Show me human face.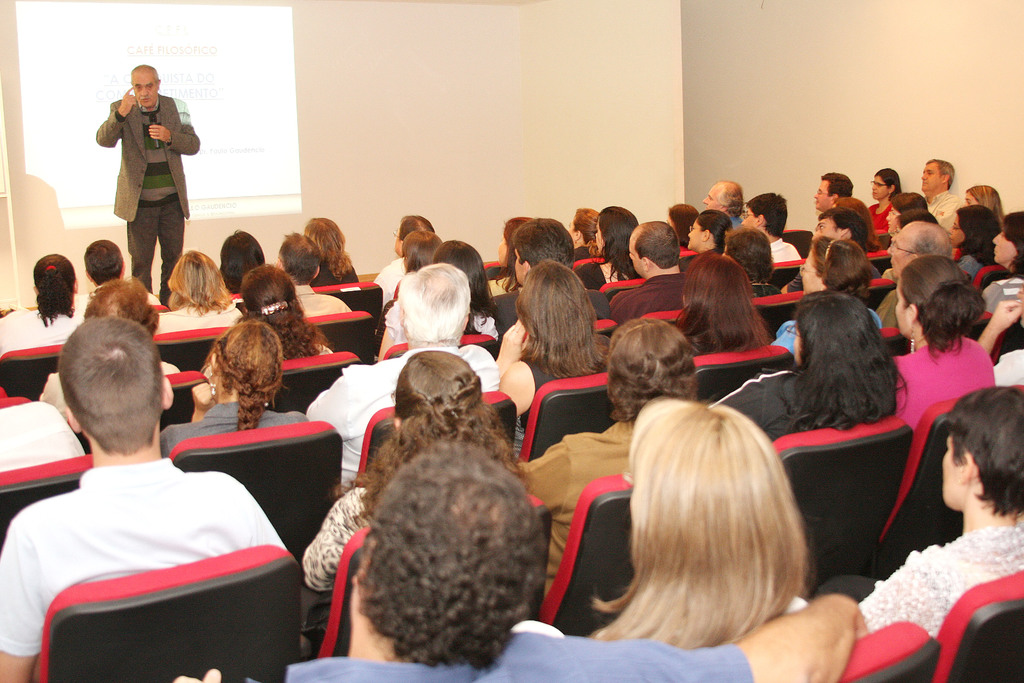
human face is here: 948 217 966 246.
